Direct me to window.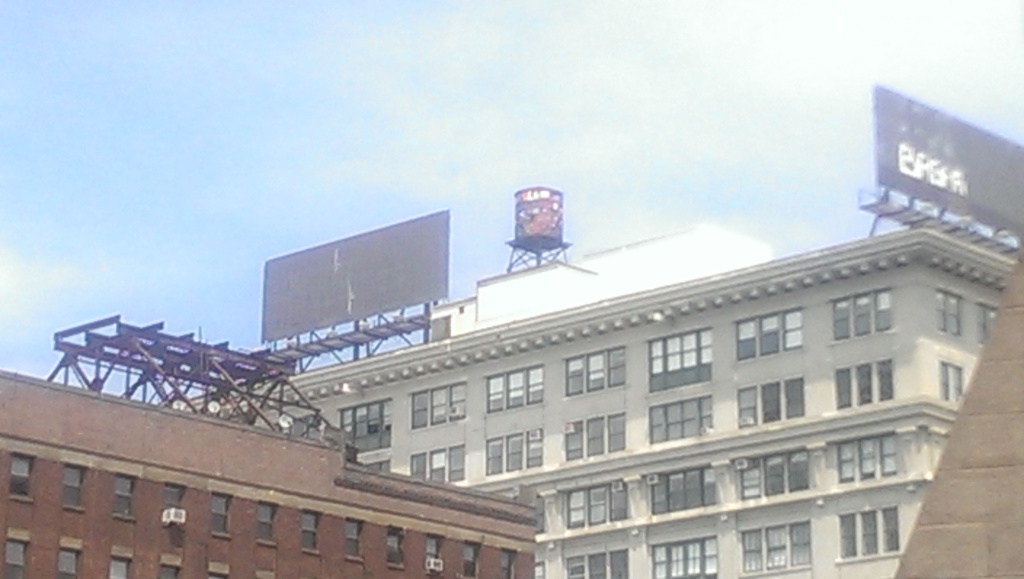
Direction: (980, 297, 995, 343).
